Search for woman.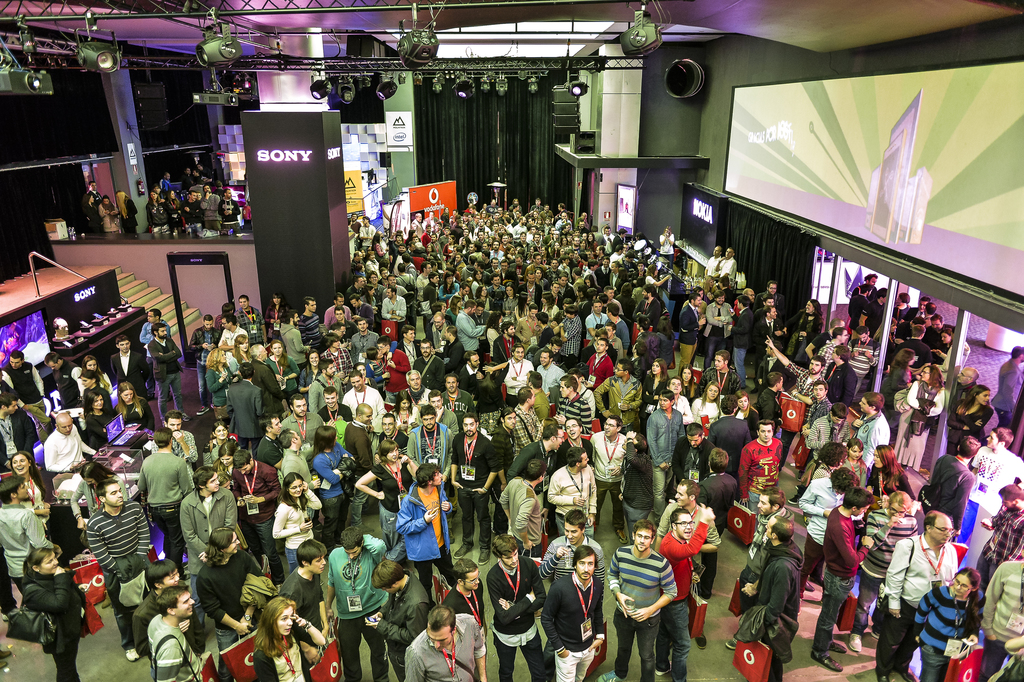
Found at Rect(690, 384, 719, 425).
